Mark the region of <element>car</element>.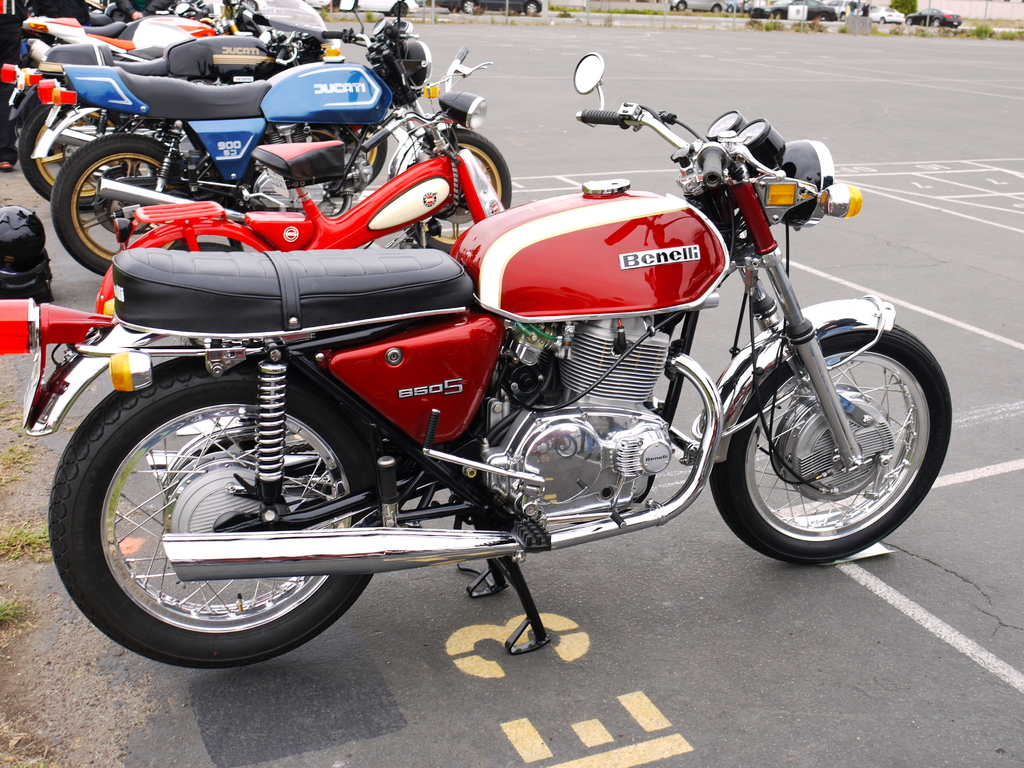
Region: {"x1": 435, "y1": 0, "x2": 540, "y2": 13}.
